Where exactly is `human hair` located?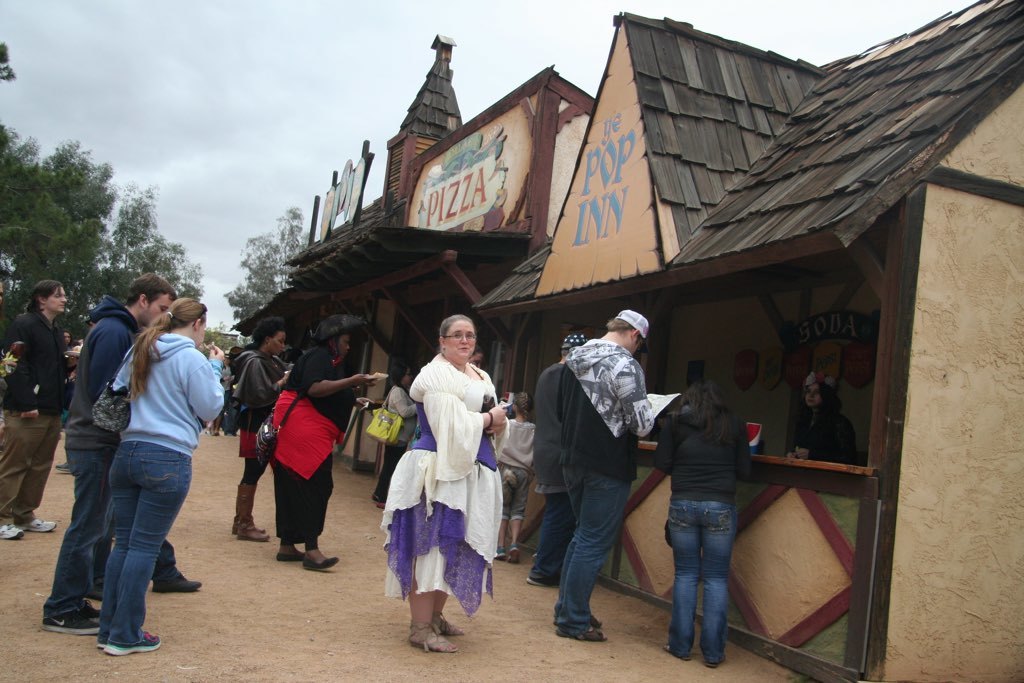
Its bounding box is [435, 314, 472, 341].
